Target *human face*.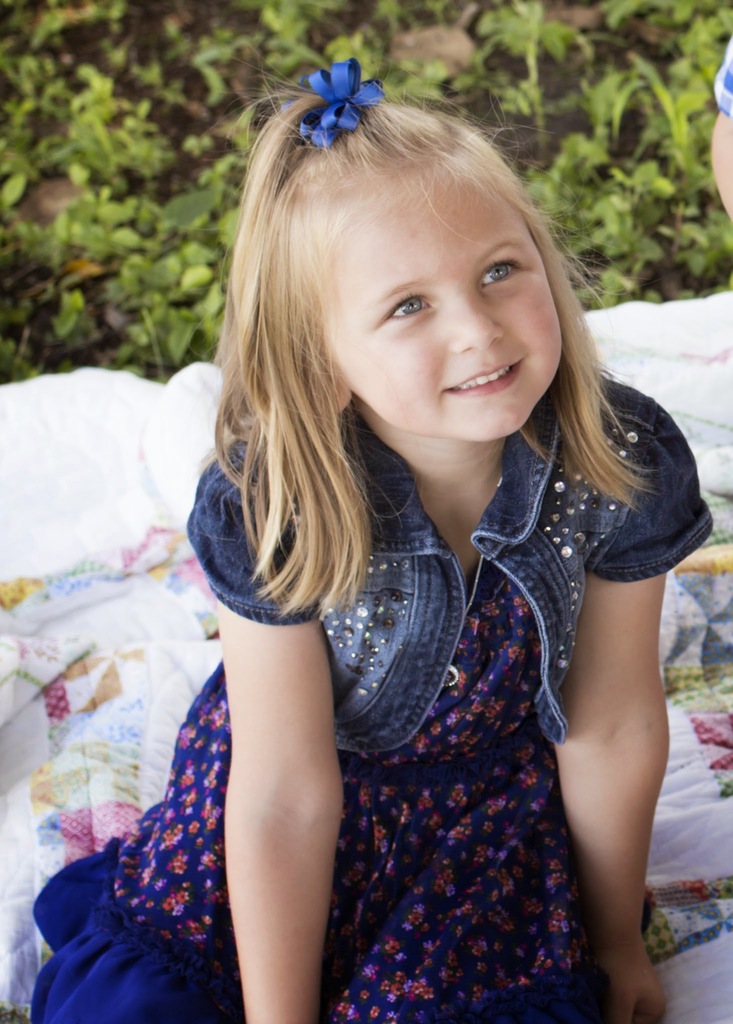
Target region: [324, 165, 593, 429].
